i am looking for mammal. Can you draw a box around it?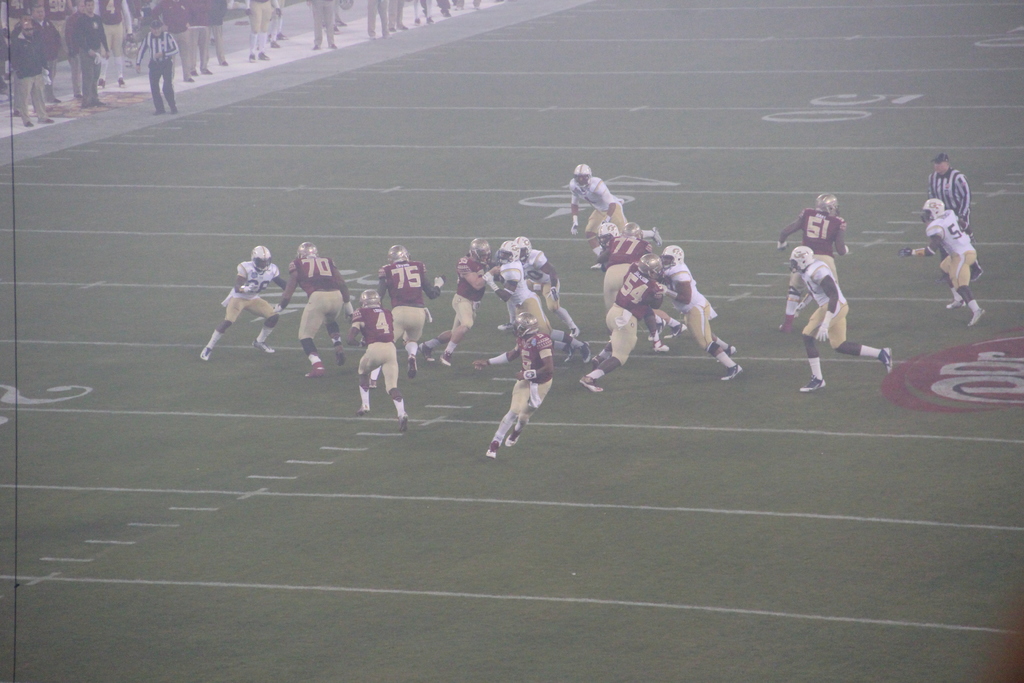
Sure, the bounding box is (x1=312, y1=0, x2=335, y2=49).
